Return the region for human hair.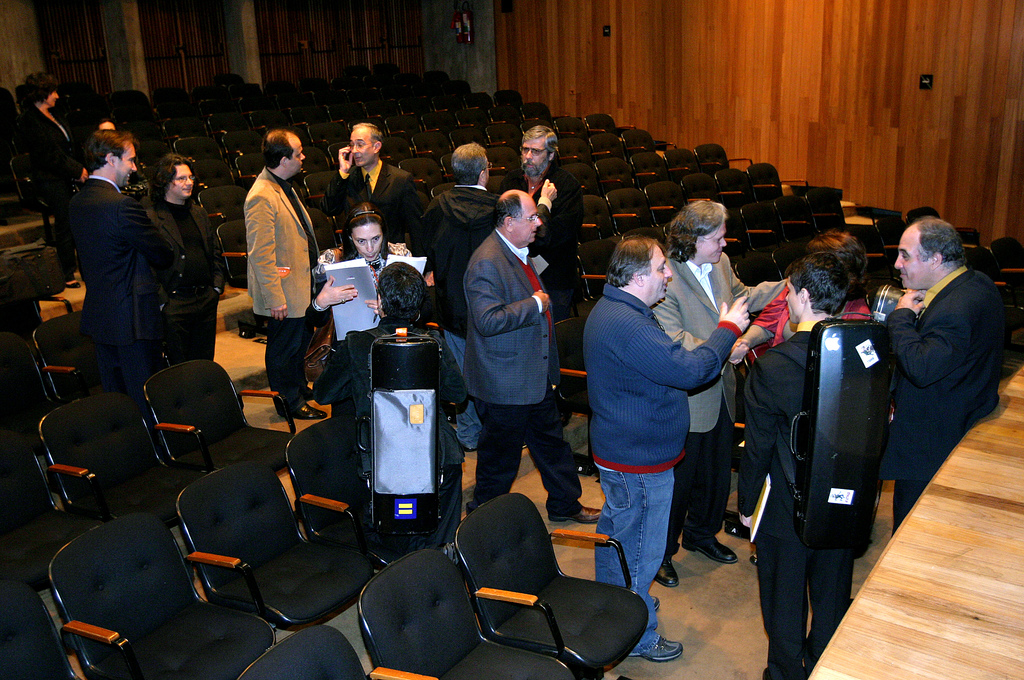
{"x1": 913, "y1": 213, "x2": 967, "y2": 271}.
